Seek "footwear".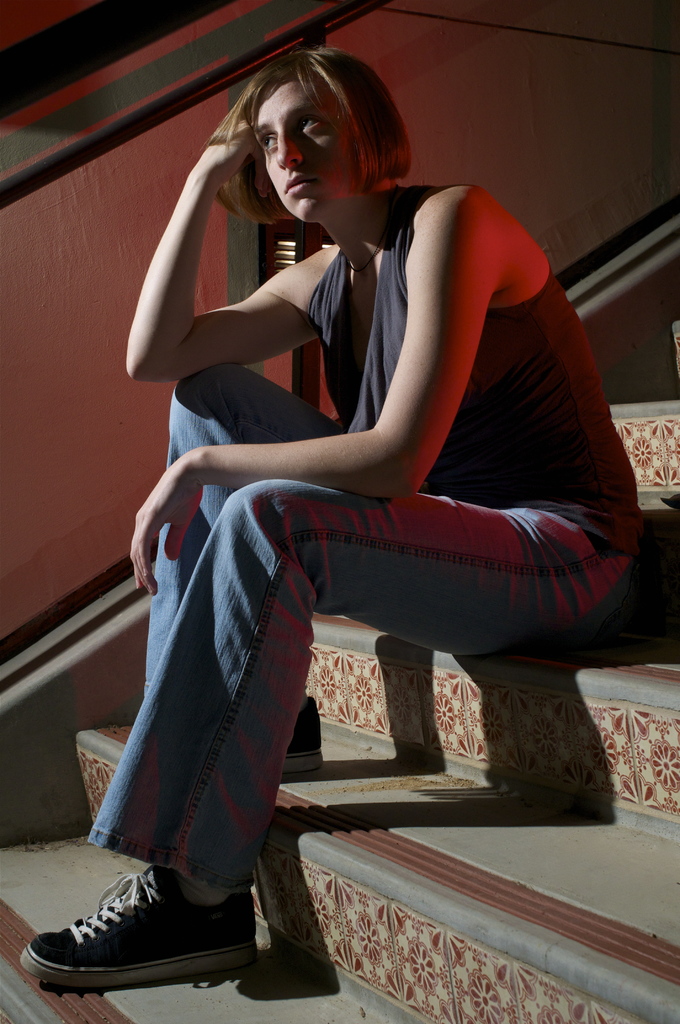
rect(12, 883, 248, 996).
